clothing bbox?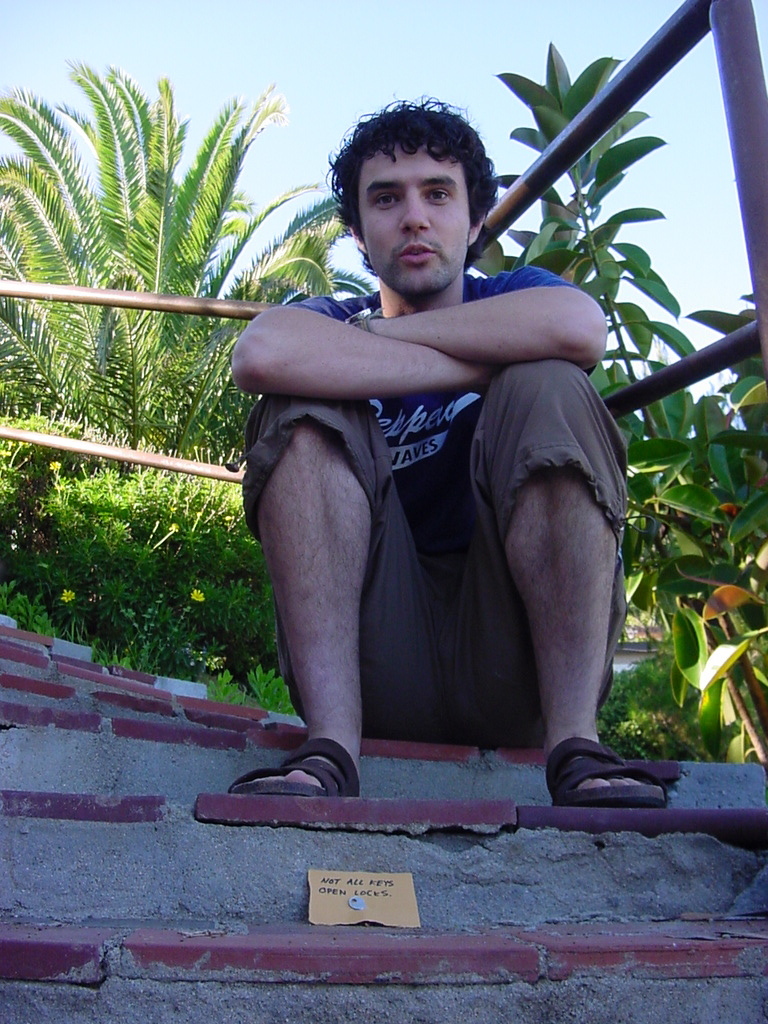
bbox=[231, 276, 662, 751]
